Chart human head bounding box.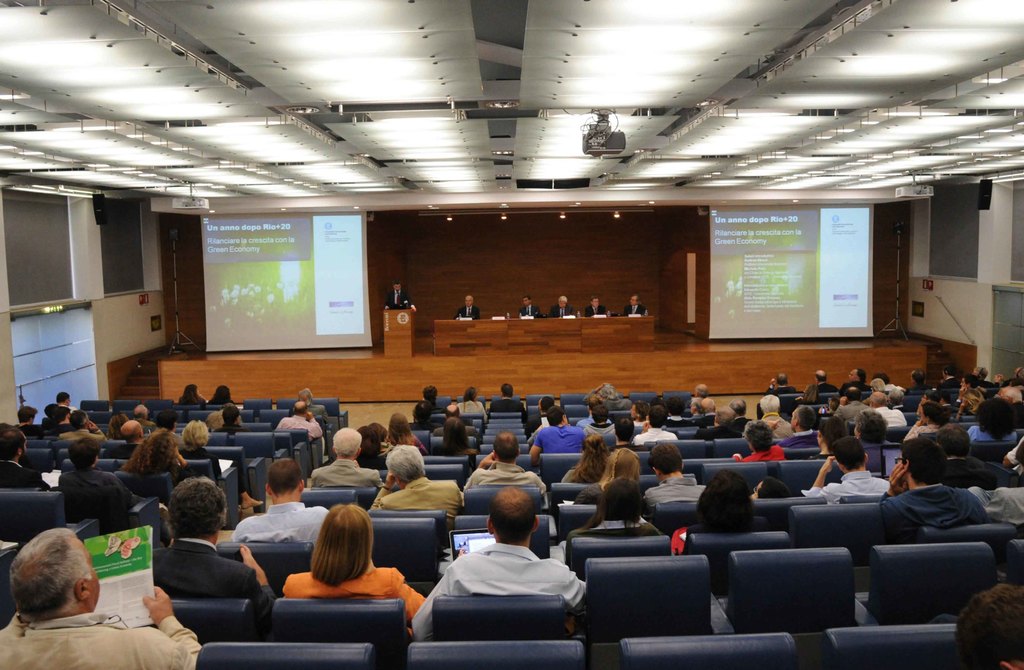
Charted: select_region(920, 400, 950, 426).
